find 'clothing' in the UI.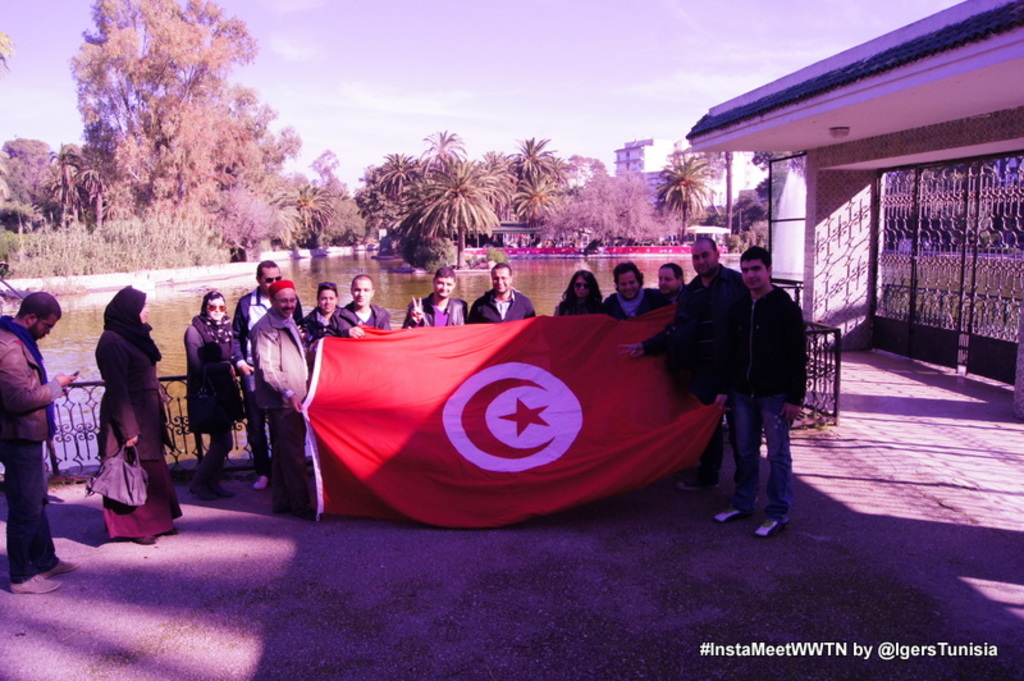
UI element at (604, 285, 643, 333).
